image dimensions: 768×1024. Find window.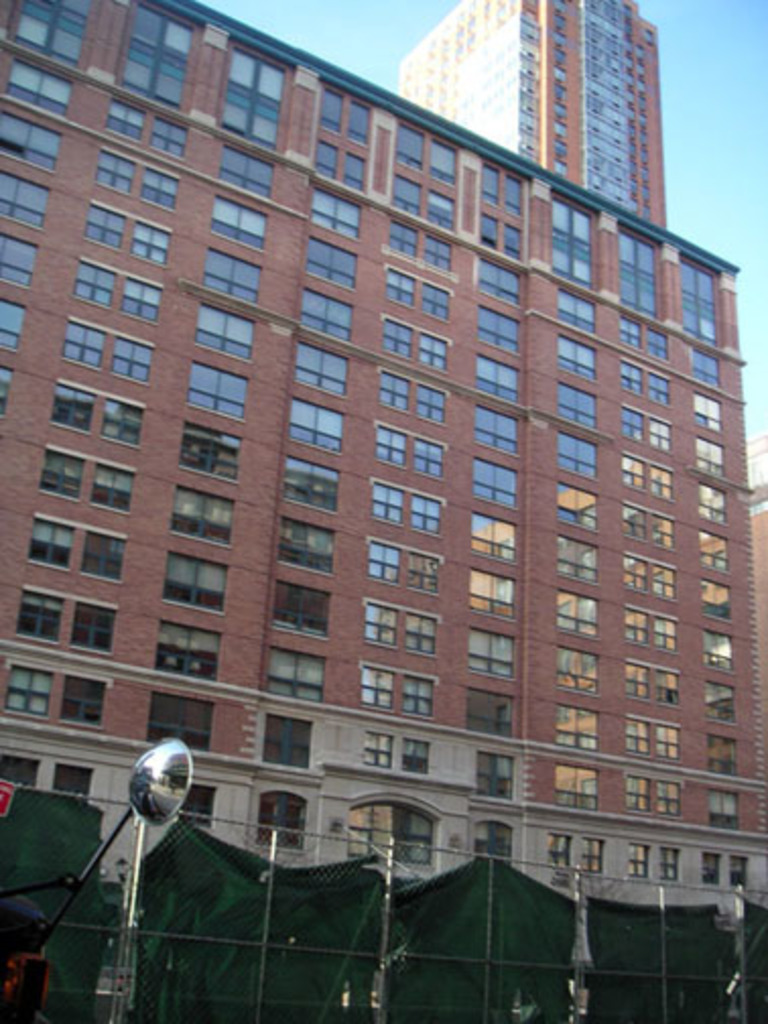
{"left": 132, "top": 158, "right": 181, "bottom": 205}.
